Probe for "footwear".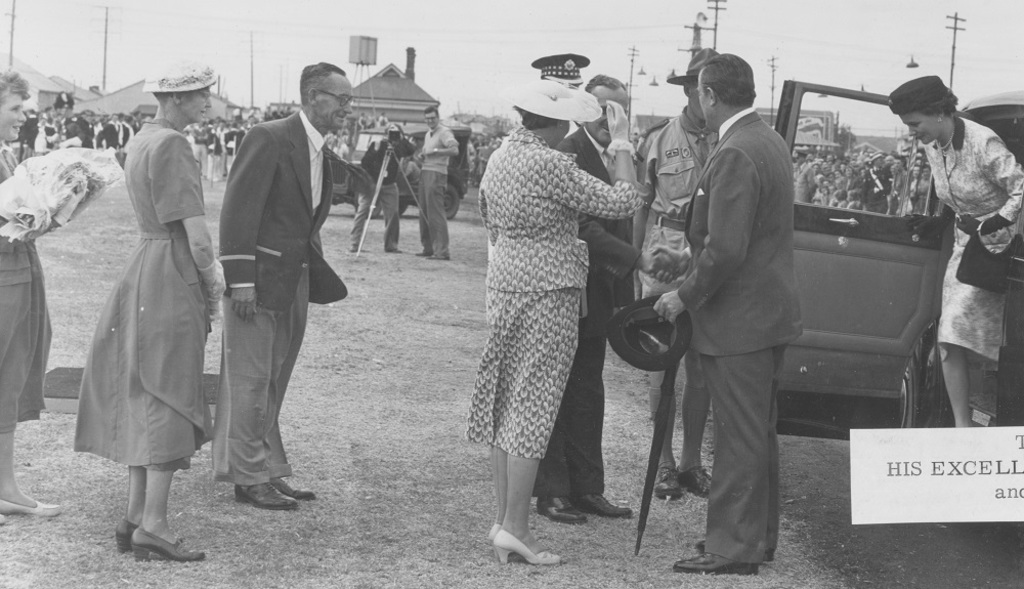
Probe result: x1=232 y1=481 x2=299 y2=510.
